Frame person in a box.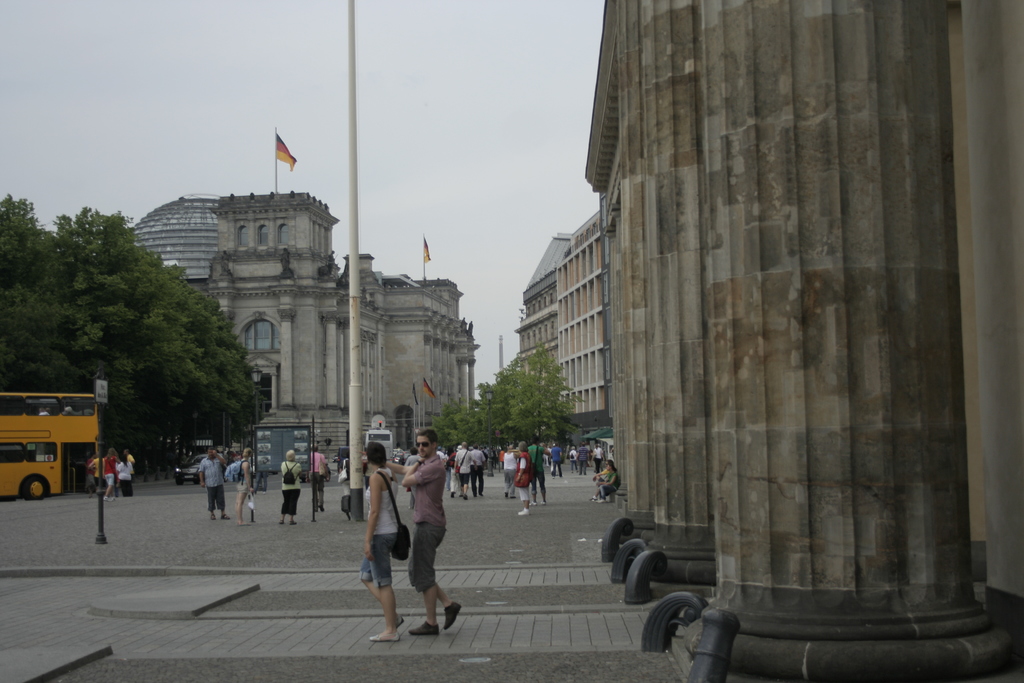
<box>241,436,252,522</box>.
